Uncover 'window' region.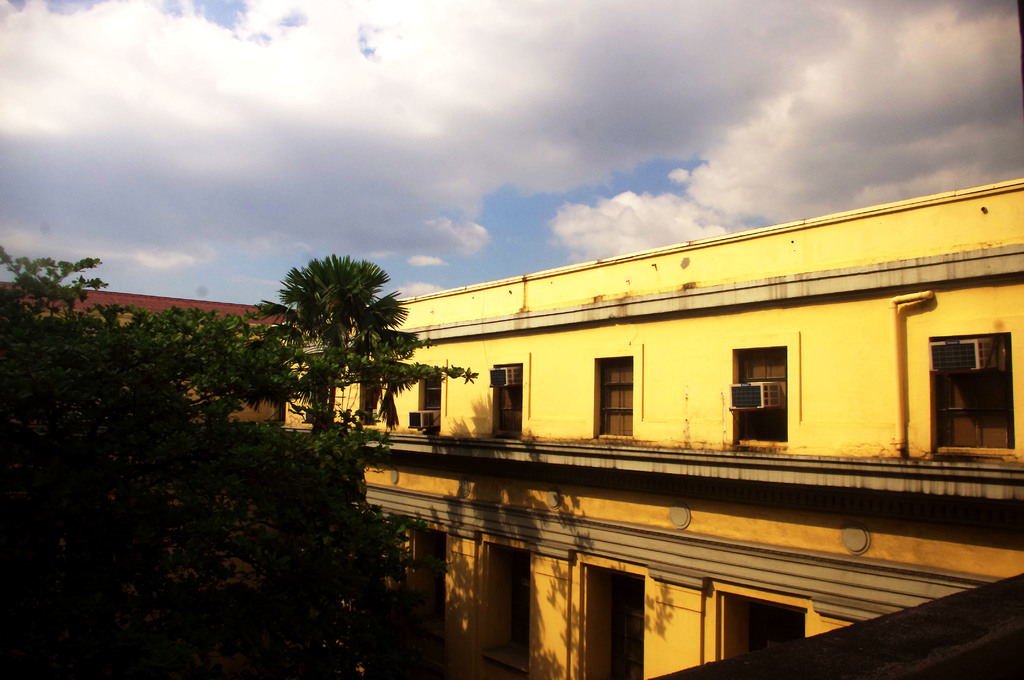
Uncovered: x1=493, y1=364, x2=524, y2=441.
